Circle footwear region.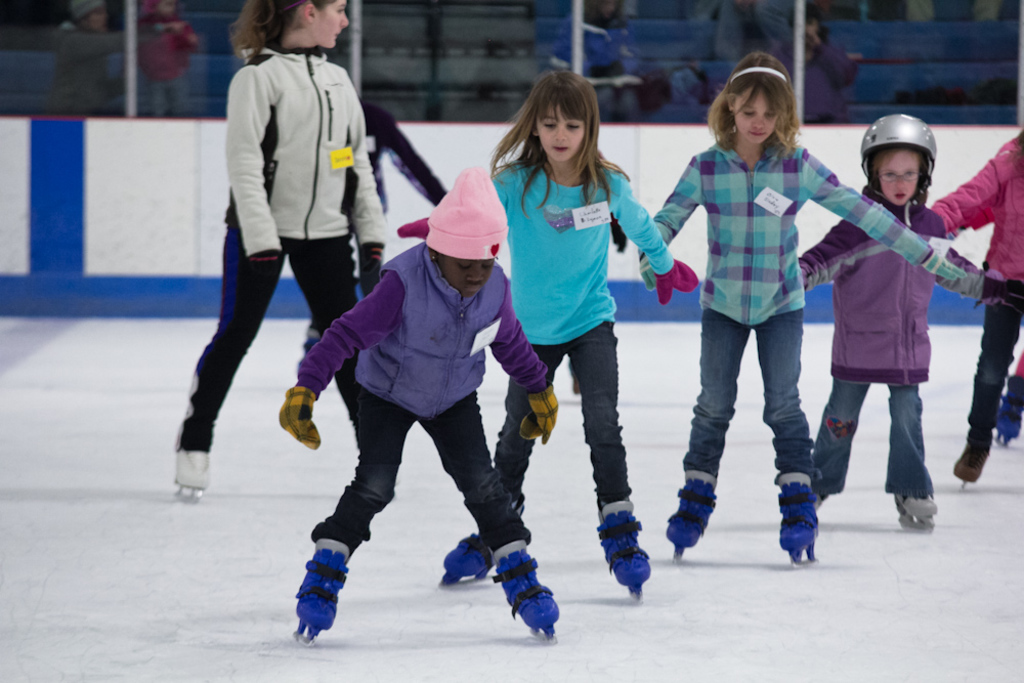
Region: bbox(666, 475, 717, 550).
